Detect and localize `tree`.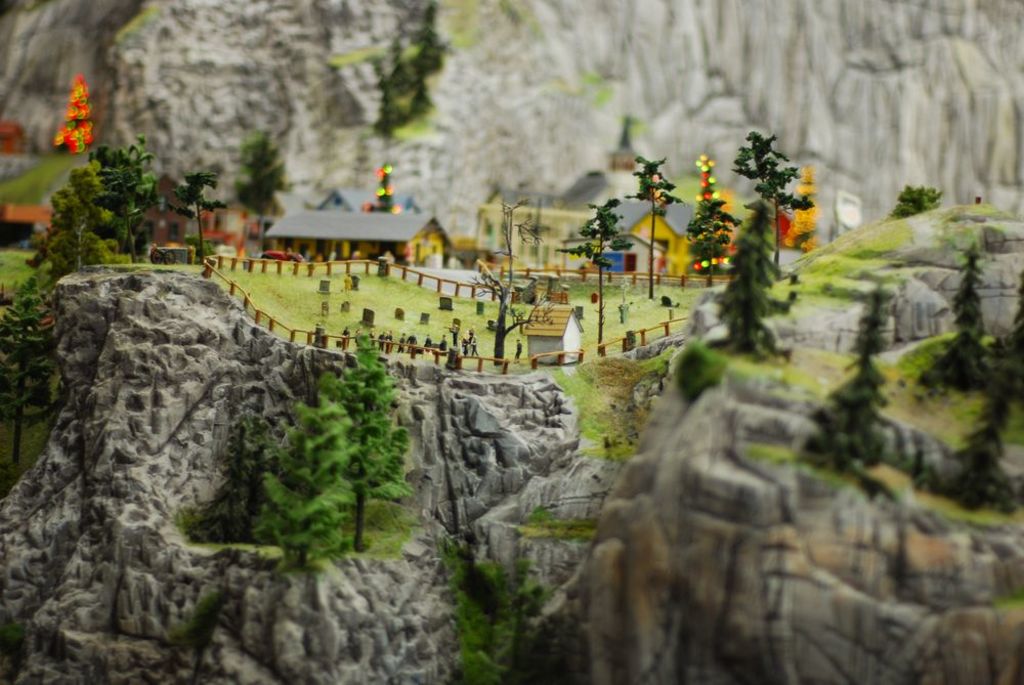
Localized at (631,142,679,303).
